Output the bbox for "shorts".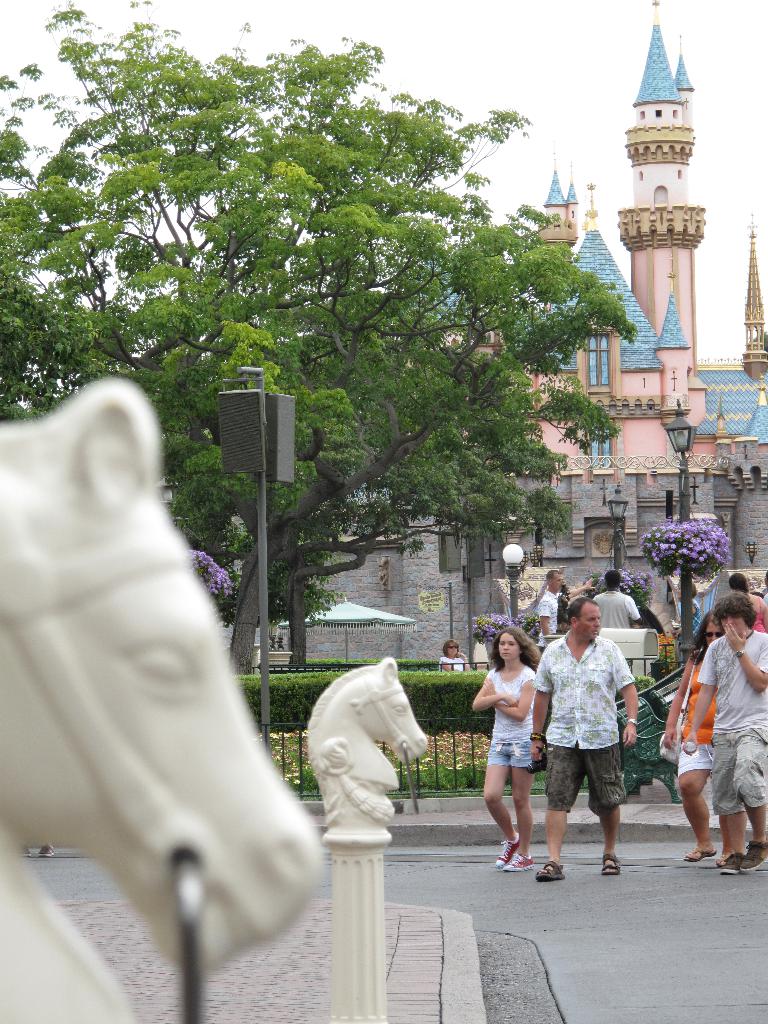
x1=543 y1=742 x2=627 y2=812.
